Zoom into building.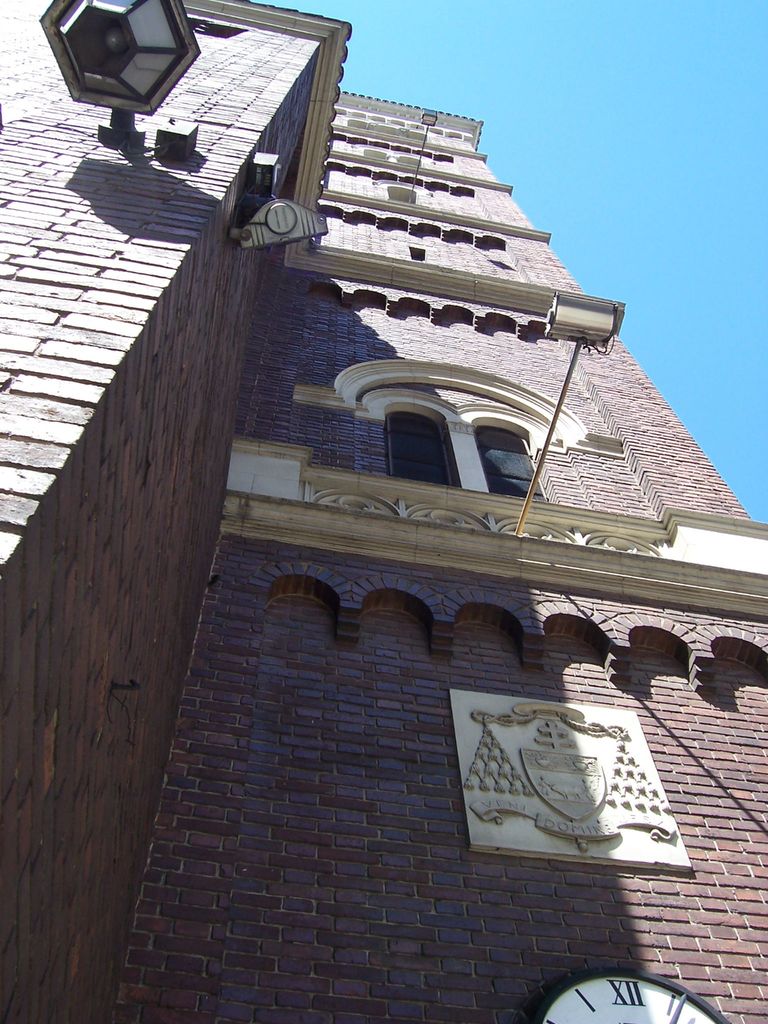
Zoom target: bbox=[0, 0, 767, 1023].
